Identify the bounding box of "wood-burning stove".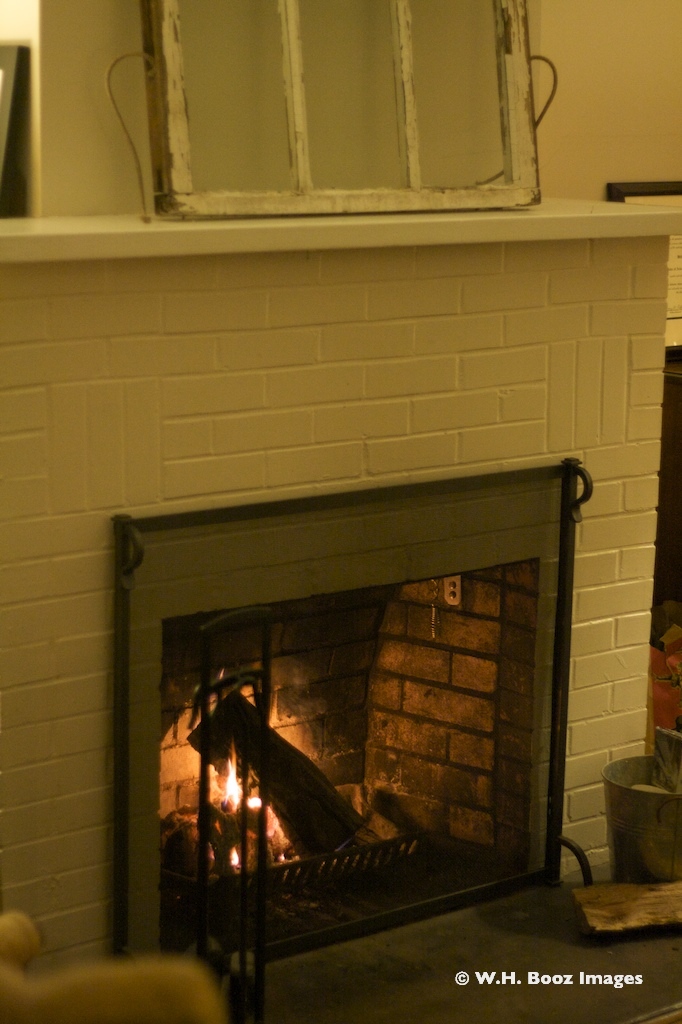
detection(86, 454, 586, 991).
